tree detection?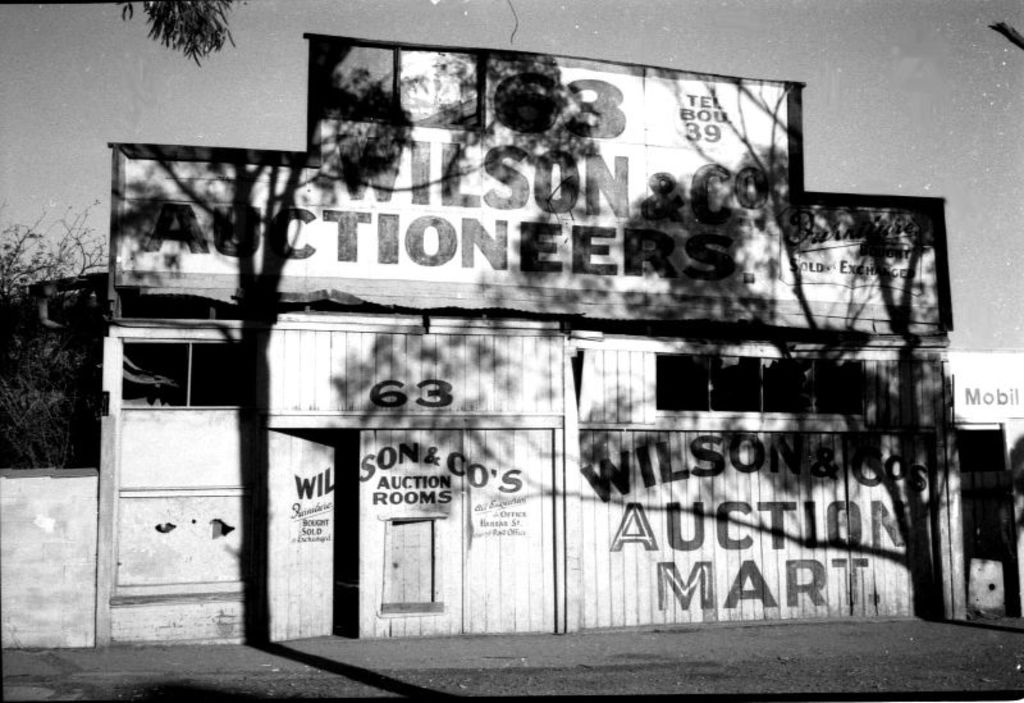
crop(116, 0, 253, 72)
